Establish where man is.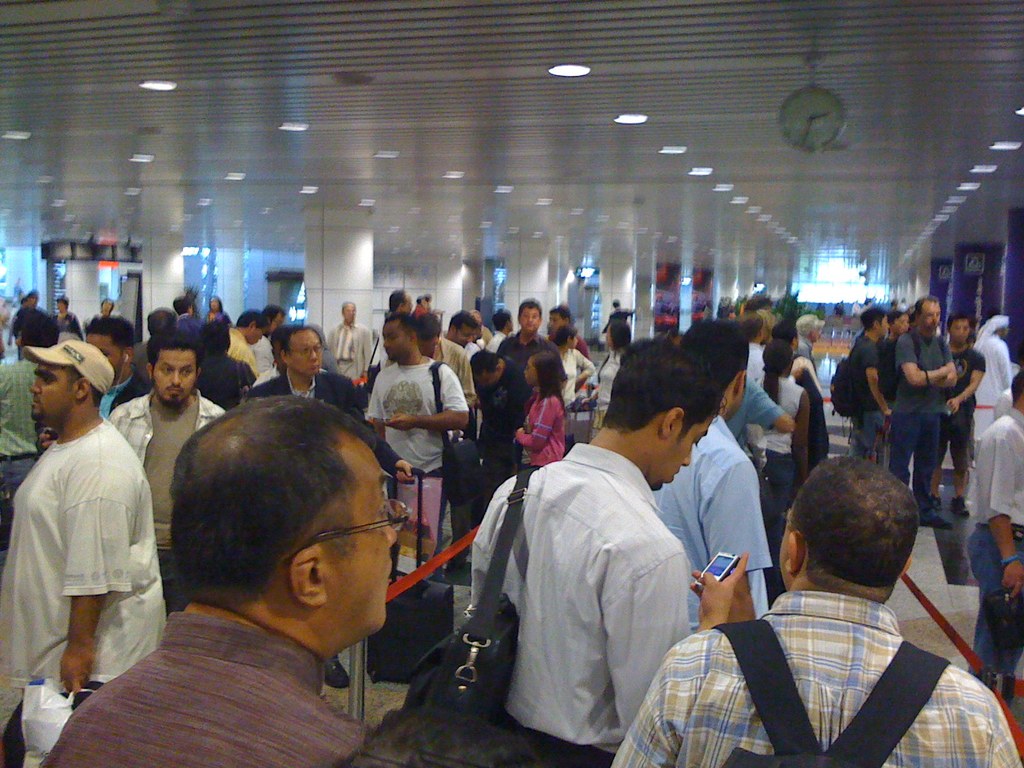
Established at (419, 308, 477, 403).
